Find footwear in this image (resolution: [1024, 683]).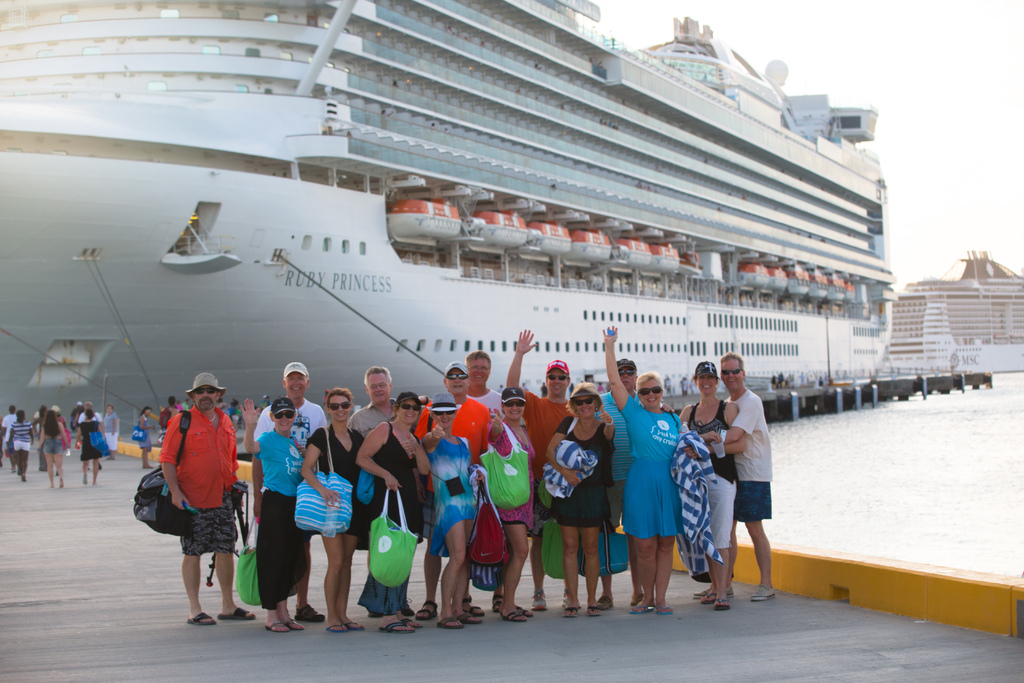
x1=748 y1=583 x2=777 y2=604.
